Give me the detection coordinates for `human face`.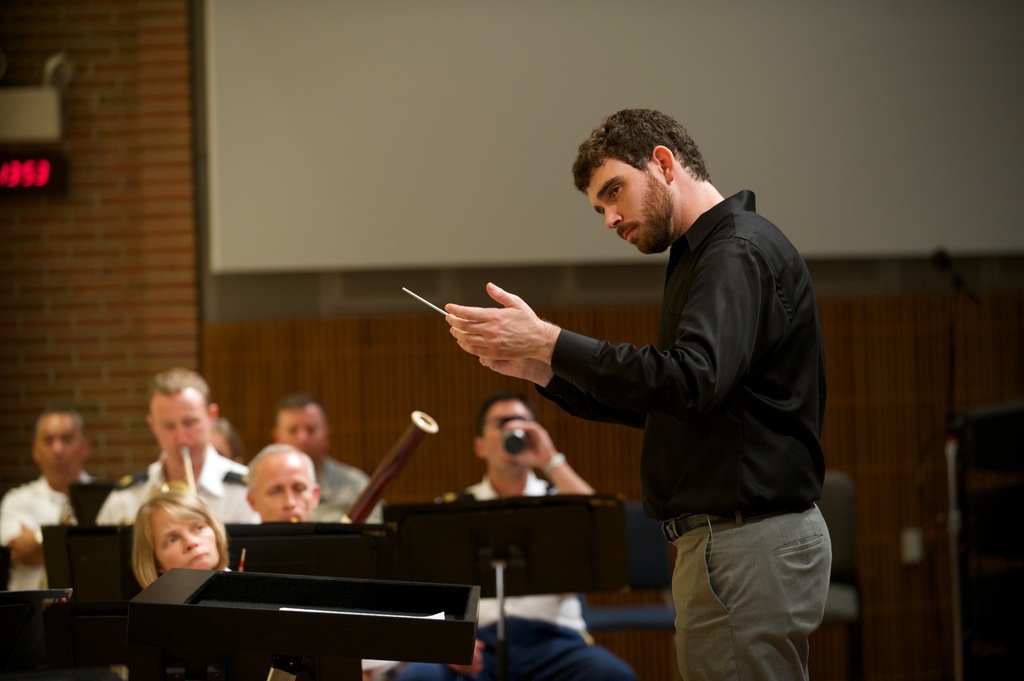
bbox=[35, 412, 83, 485].
